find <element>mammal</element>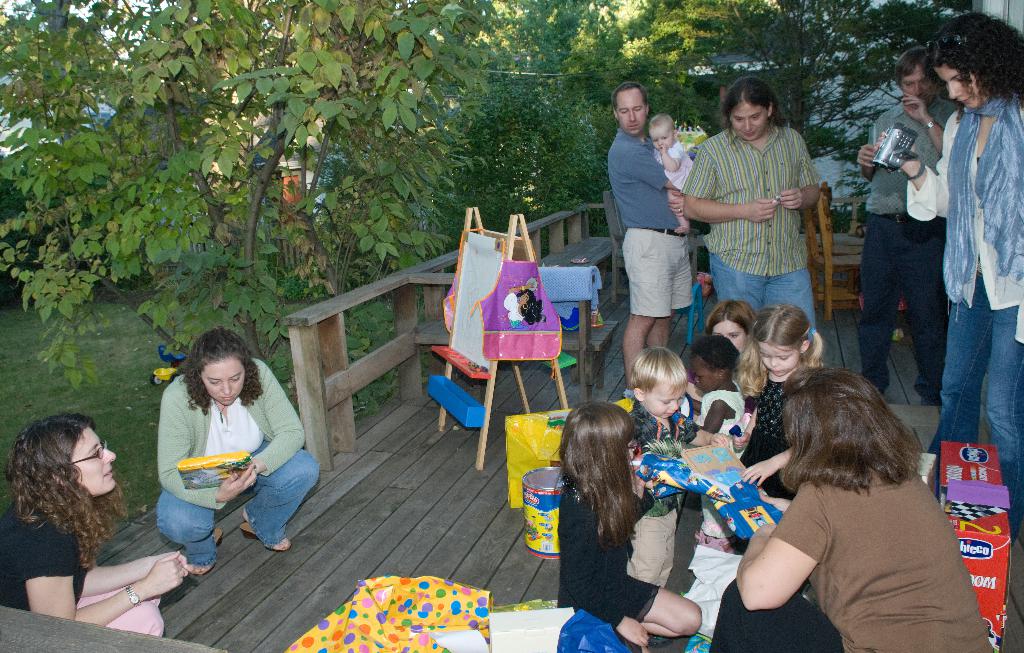
left=726, top=317, right=829, bottom=538
